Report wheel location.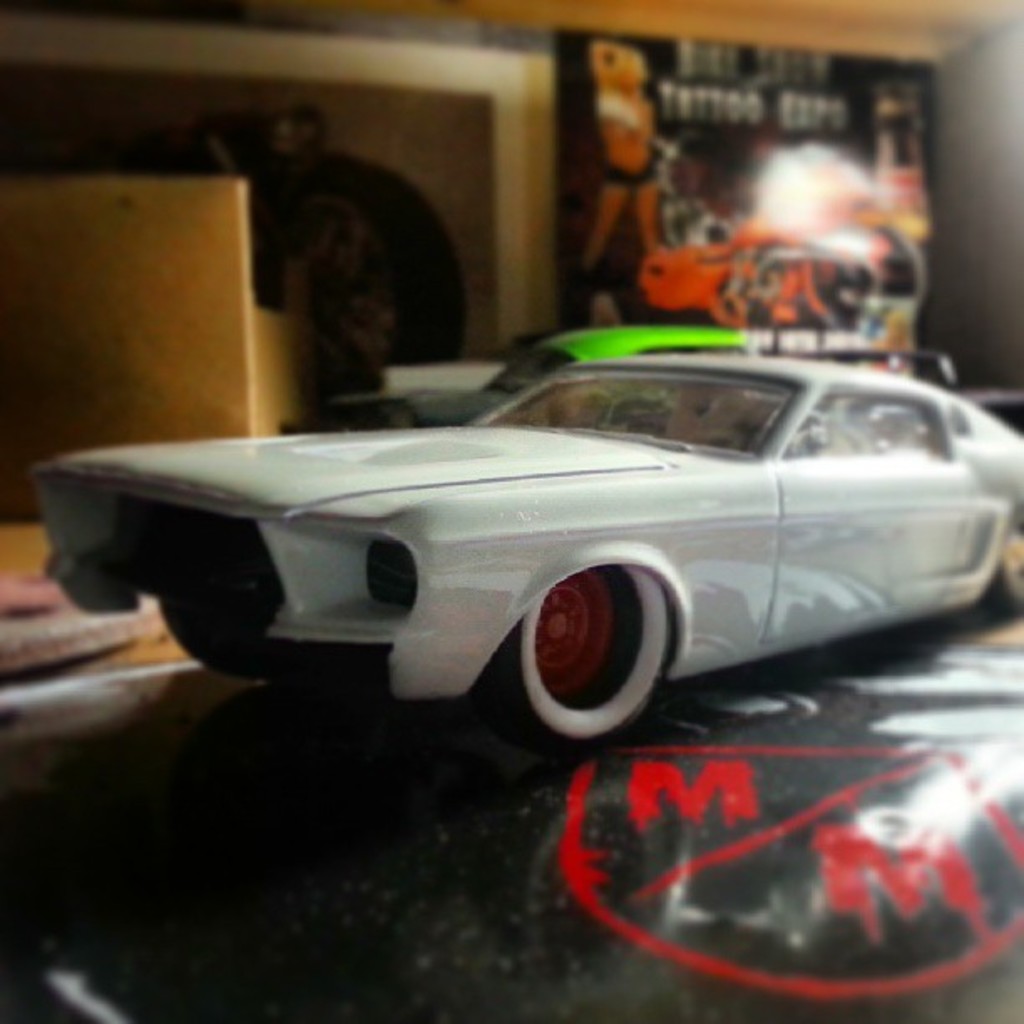
Report: locate(489, 564, 668, 765).
